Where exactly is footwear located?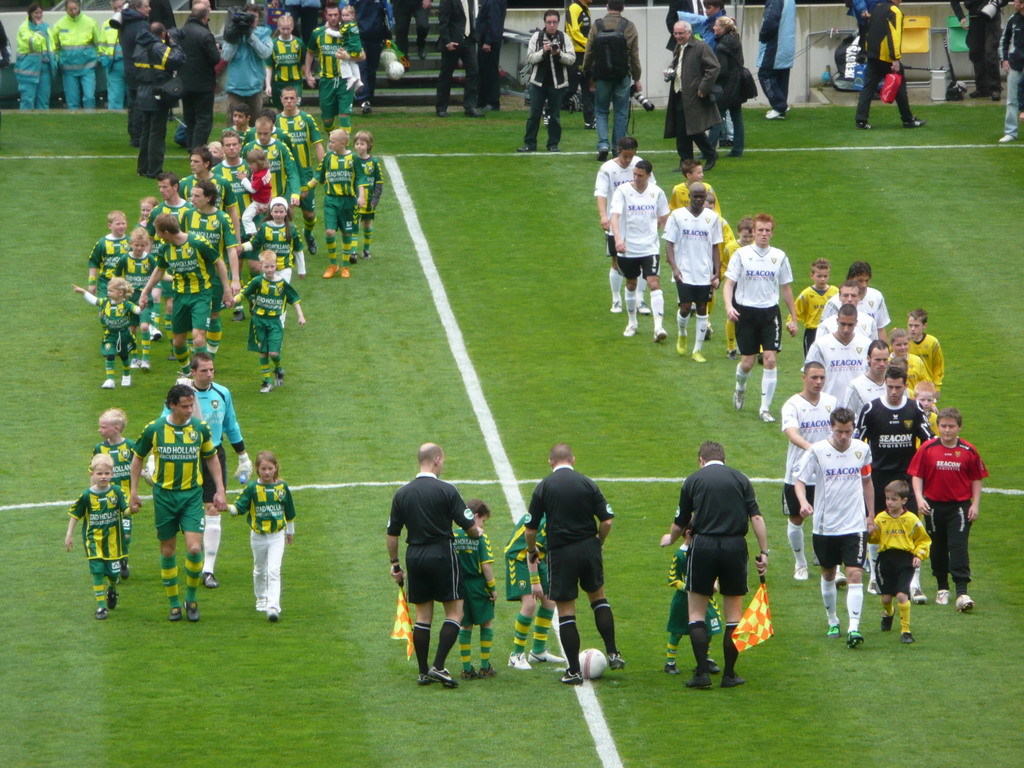
Its bounding box is (461, 664, 493, 682).
